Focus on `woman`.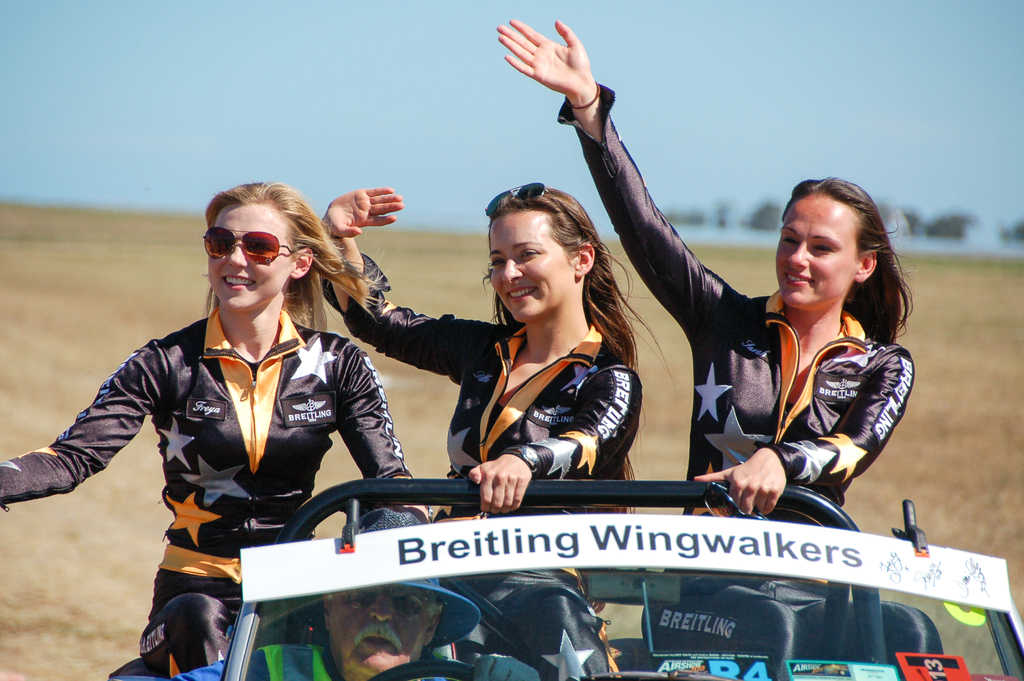
Focused at bbox=[44, 184, 435, 667].
